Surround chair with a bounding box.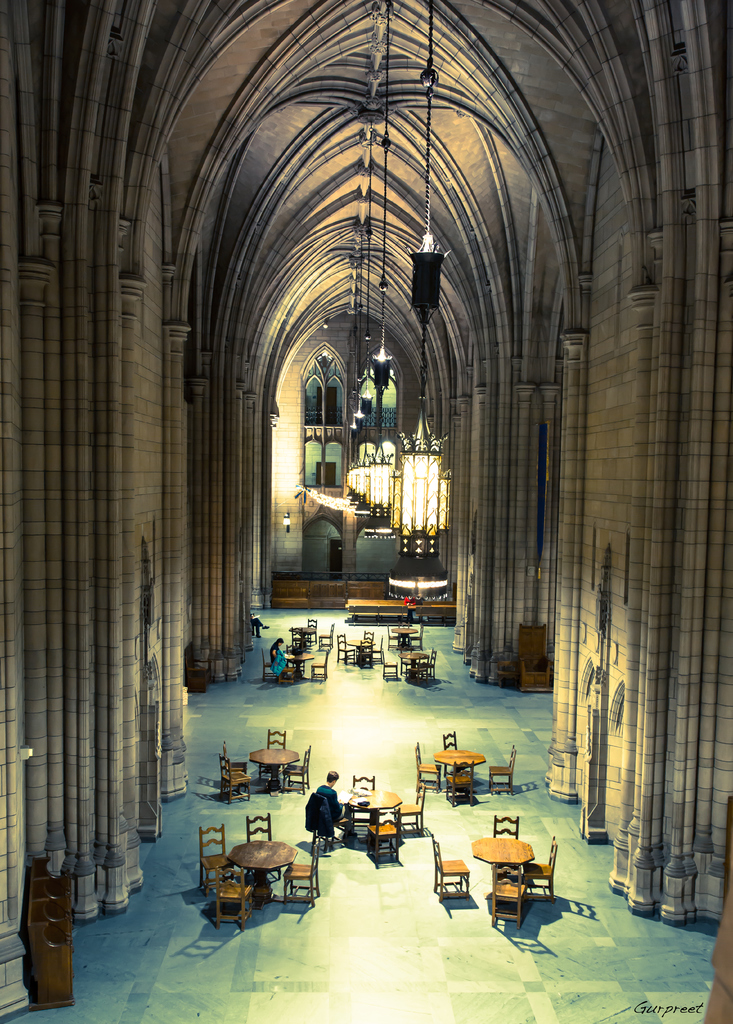
x1=352, y1=770, x2=376, y2=828.
